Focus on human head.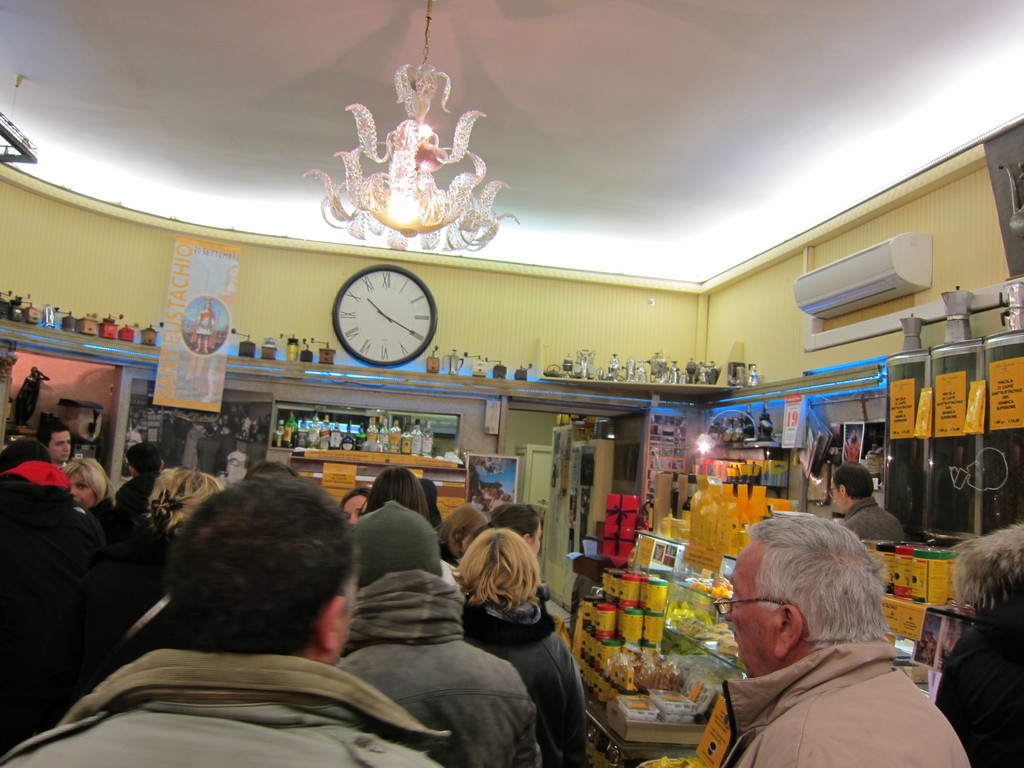
Focused at 430,502,492,561.
